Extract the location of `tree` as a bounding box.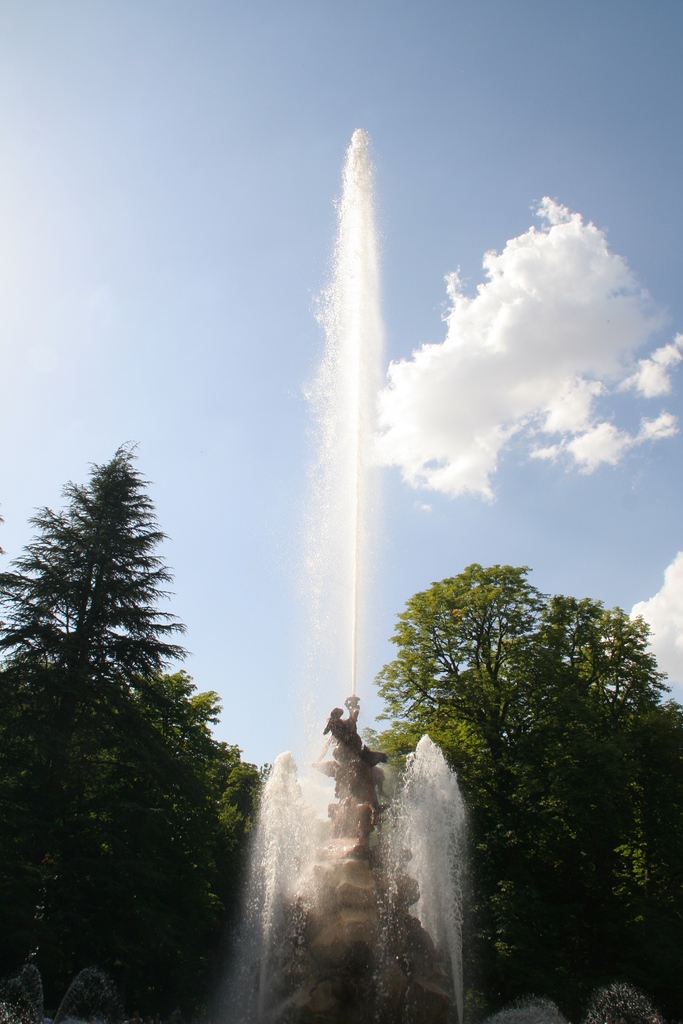
bbox=(324, 559, 682, 1023).
